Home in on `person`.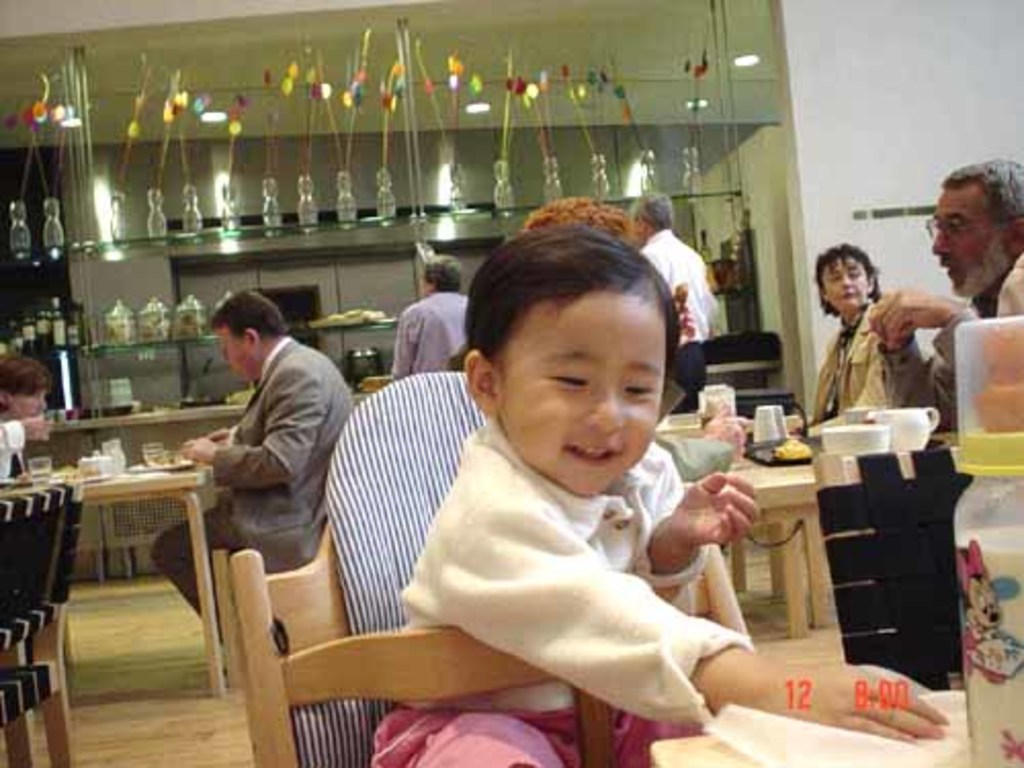
Homed in at 864,154,1022,422.
